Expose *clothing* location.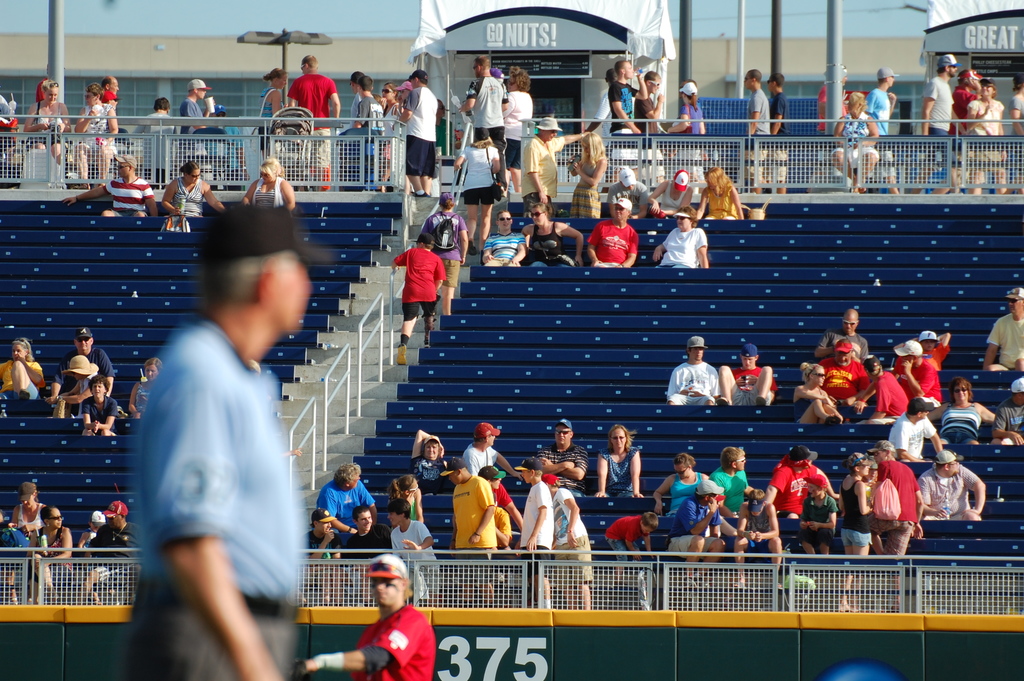
Exposed at detection(423, 212, 467, 285).
